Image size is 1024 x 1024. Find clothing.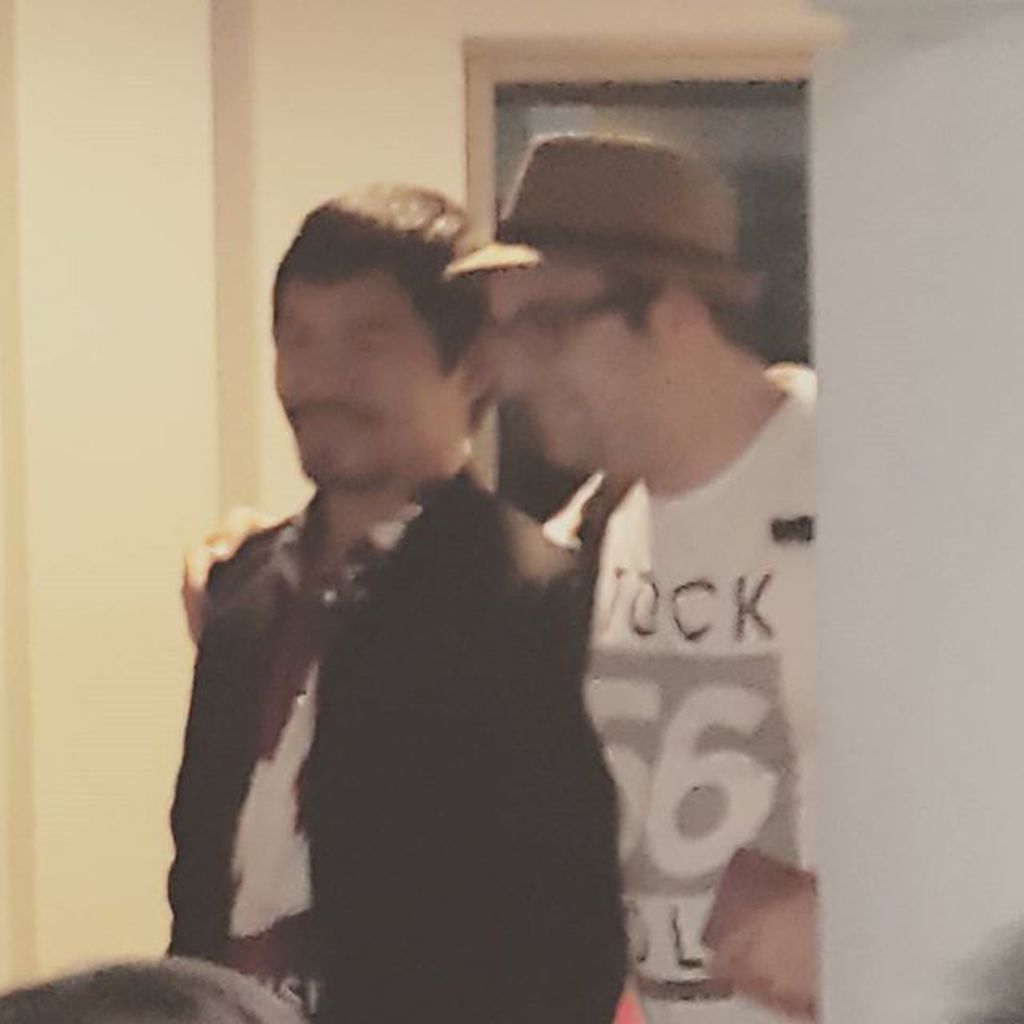
x1=162 y1=454 x2=624 y2=1022.
